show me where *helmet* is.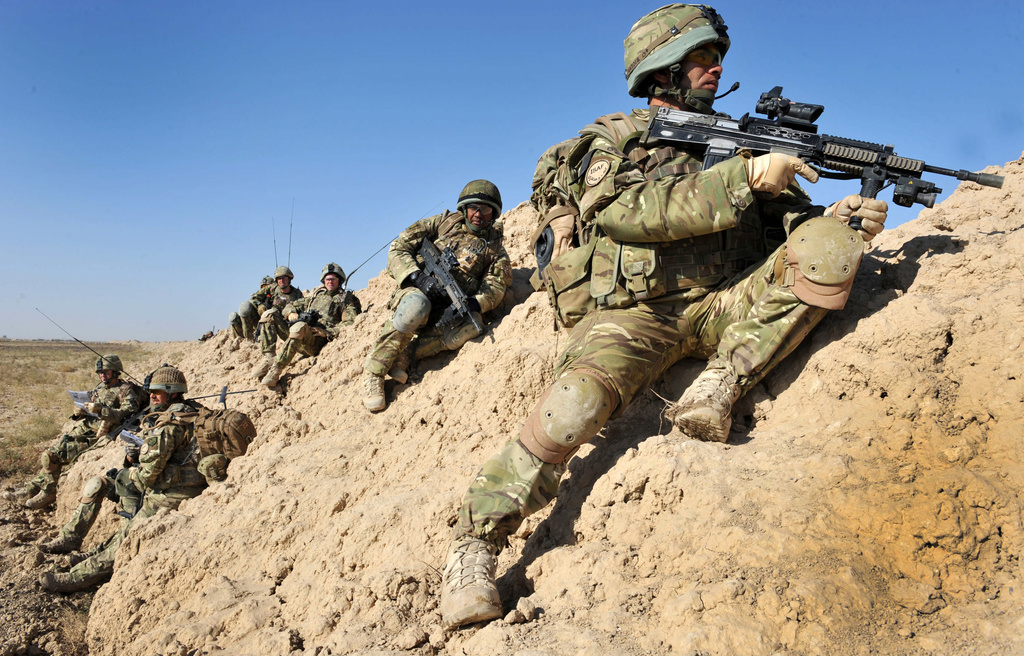
*helmet* is at Rect(146, 365, 189, 411).
